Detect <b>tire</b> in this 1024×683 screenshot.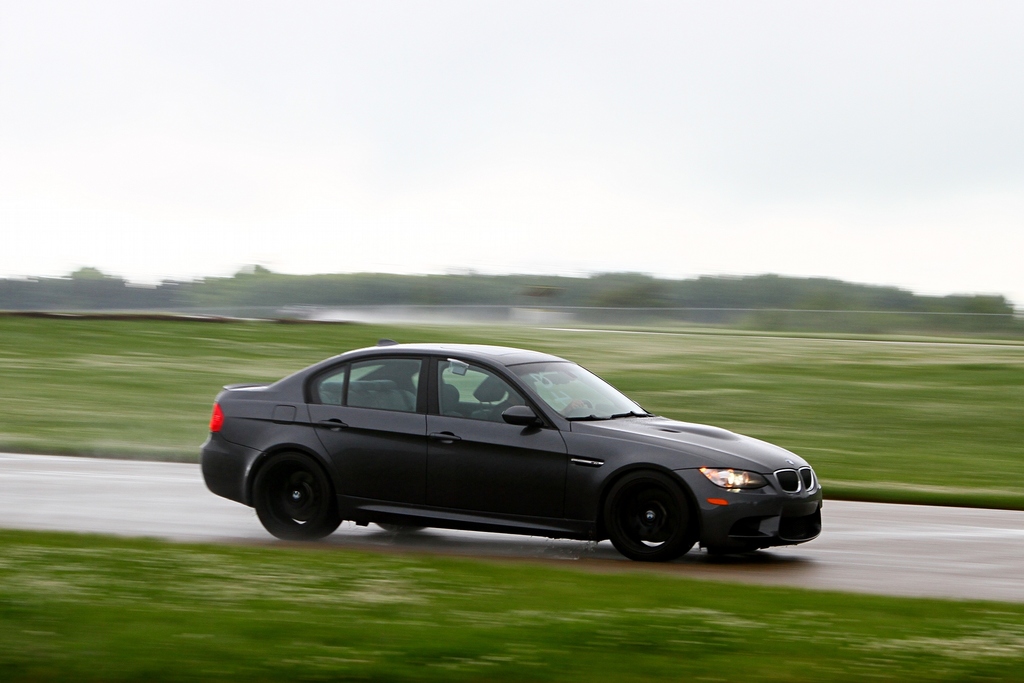
Detection: locate(366, 515, 435, 536).
